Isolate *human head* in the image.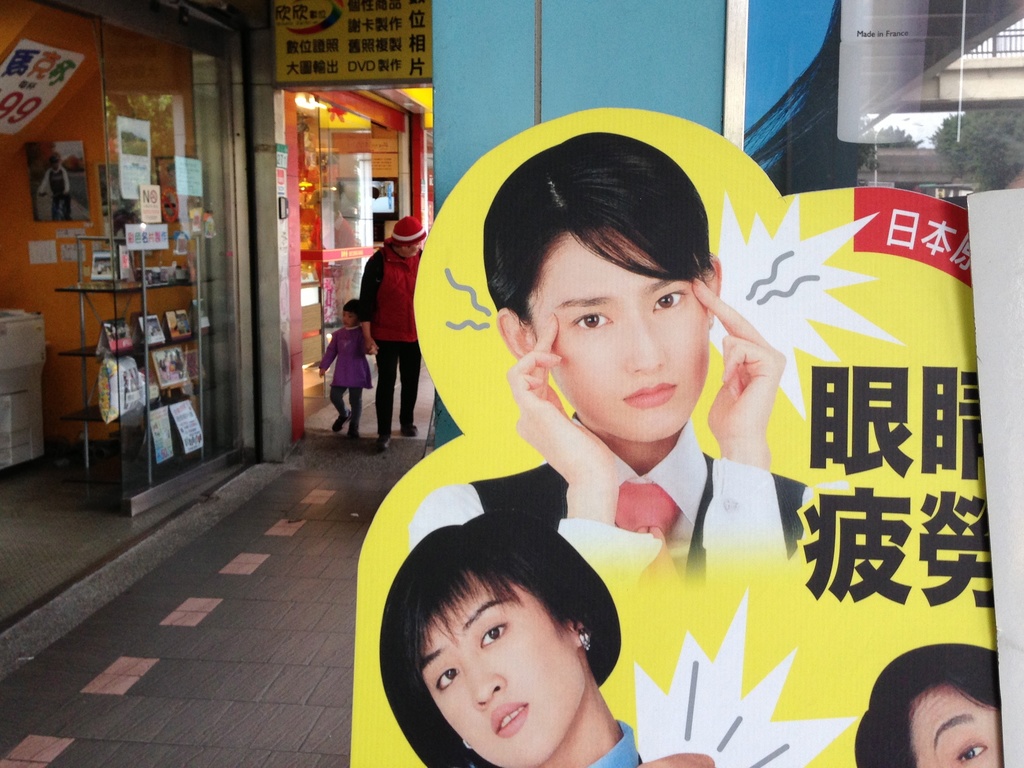
Isolated region: select_region(342, 297, 363, 331).
